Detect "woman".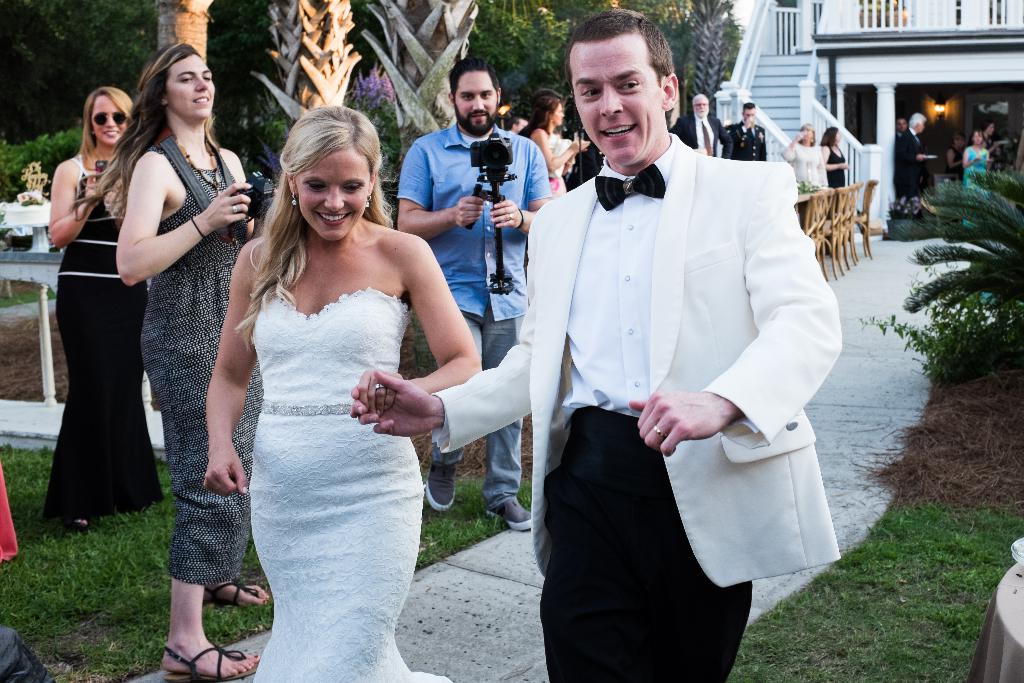
Detected at box(776, 123, 828, 188).
